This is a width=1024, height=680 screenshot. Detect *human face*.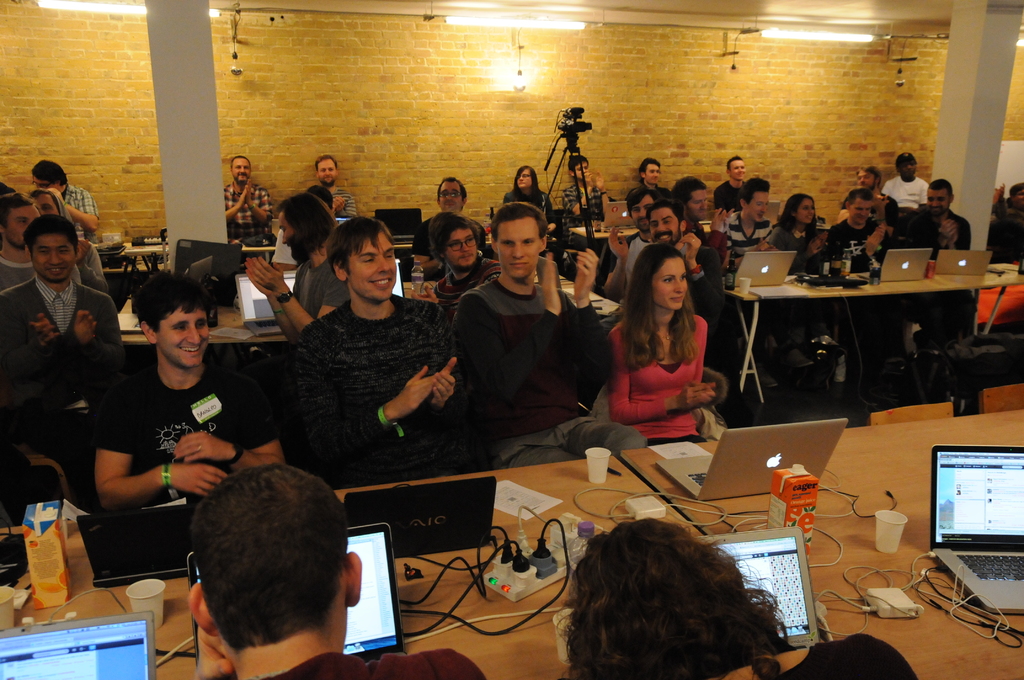
[x1=4, y1=202, x2=40, y2=245].
